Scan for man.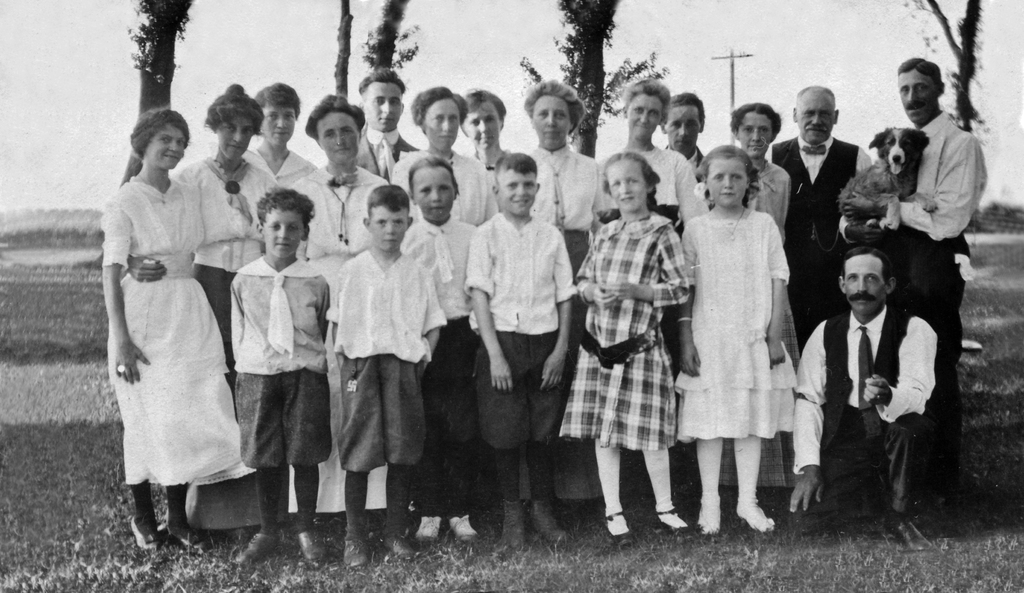
Scan result: [x1=840, y1=54, x2=986, y2=510].
